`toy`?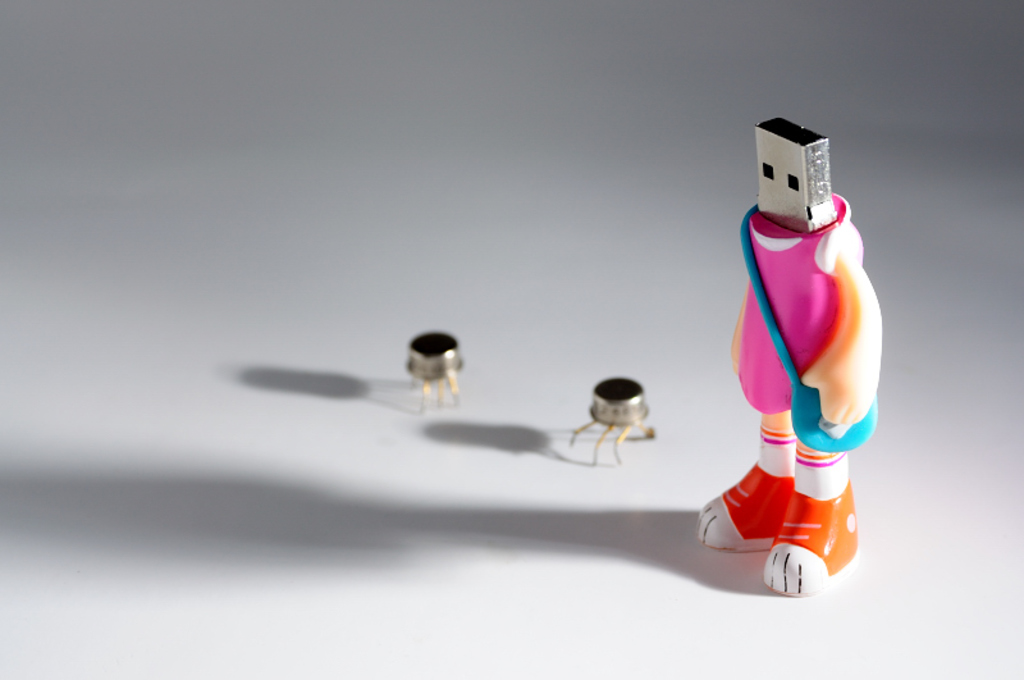
[566,376,655,467]
